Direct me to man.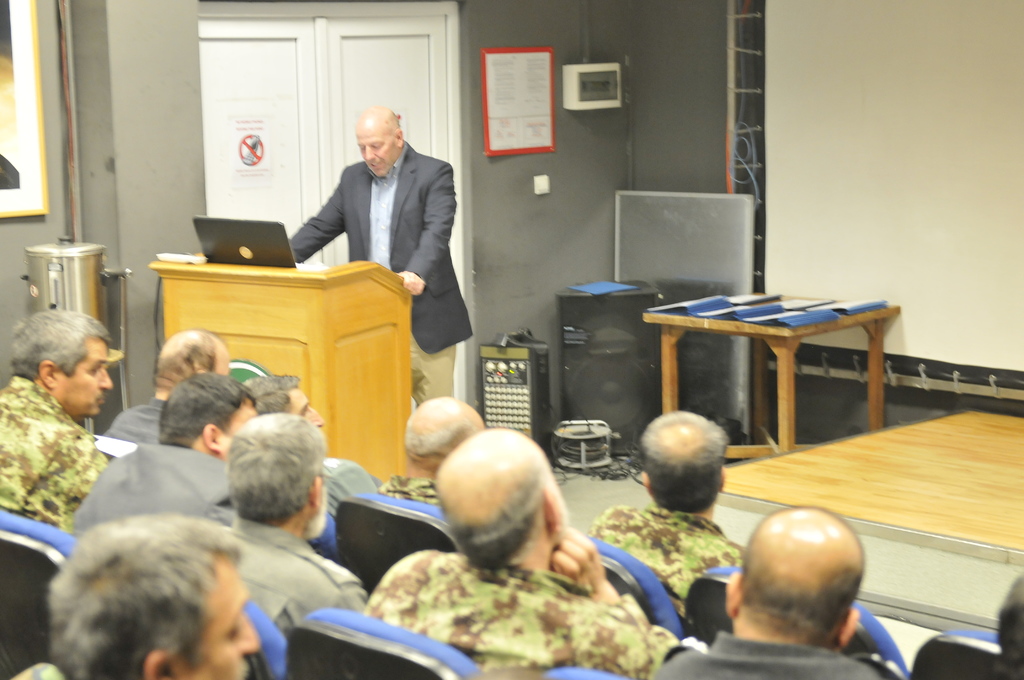
Direction: (246,371,378,517).
